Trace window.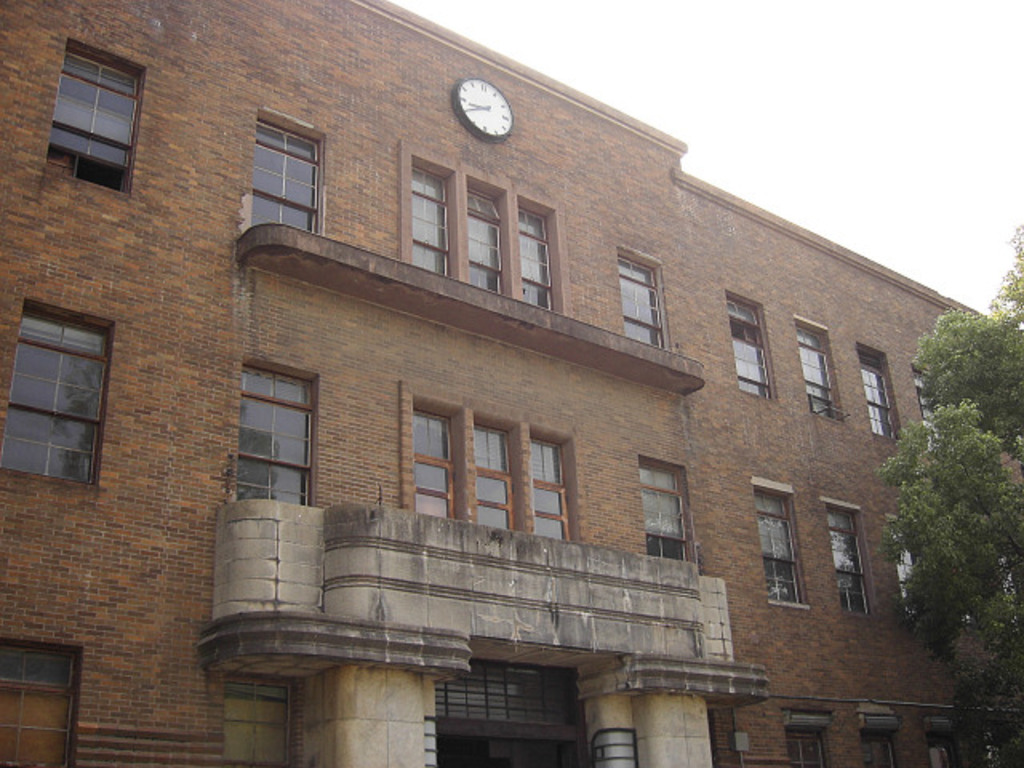
Traced to BBox(462, 176, 504, 296).
